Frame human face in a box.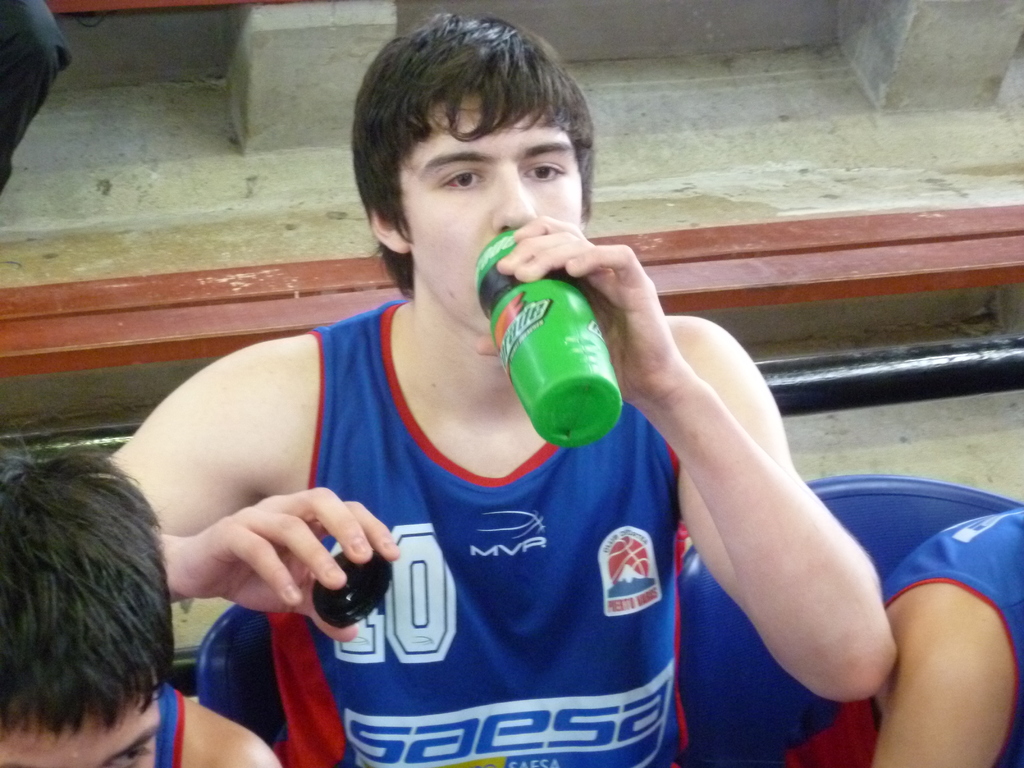
<box>396,93,583,336</box>.
